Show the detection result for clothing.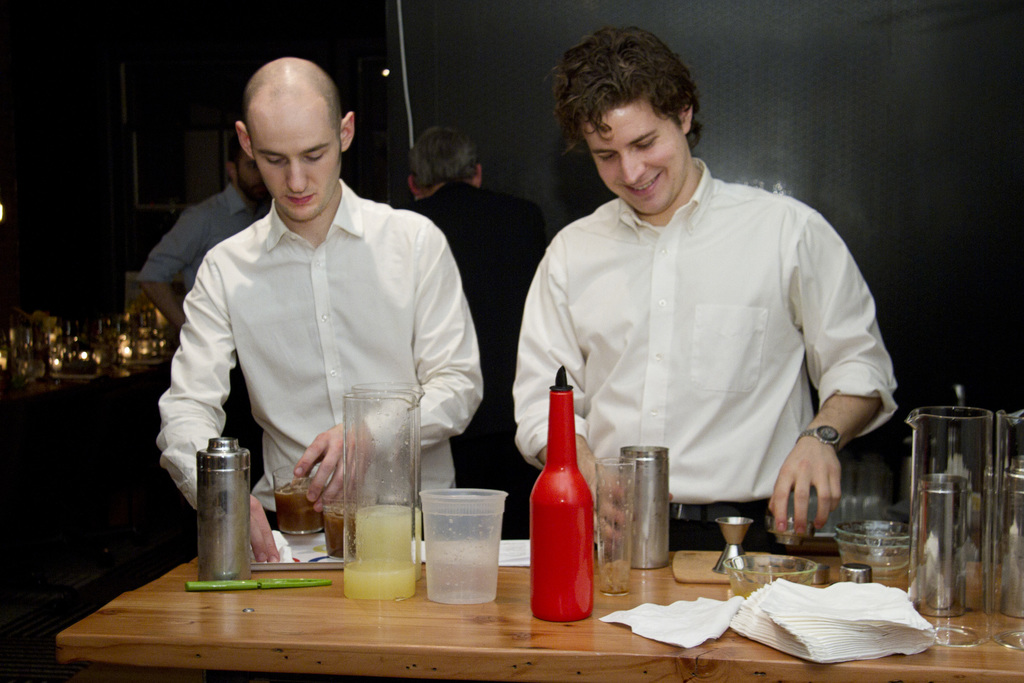
[396, 182, 553, 529].
